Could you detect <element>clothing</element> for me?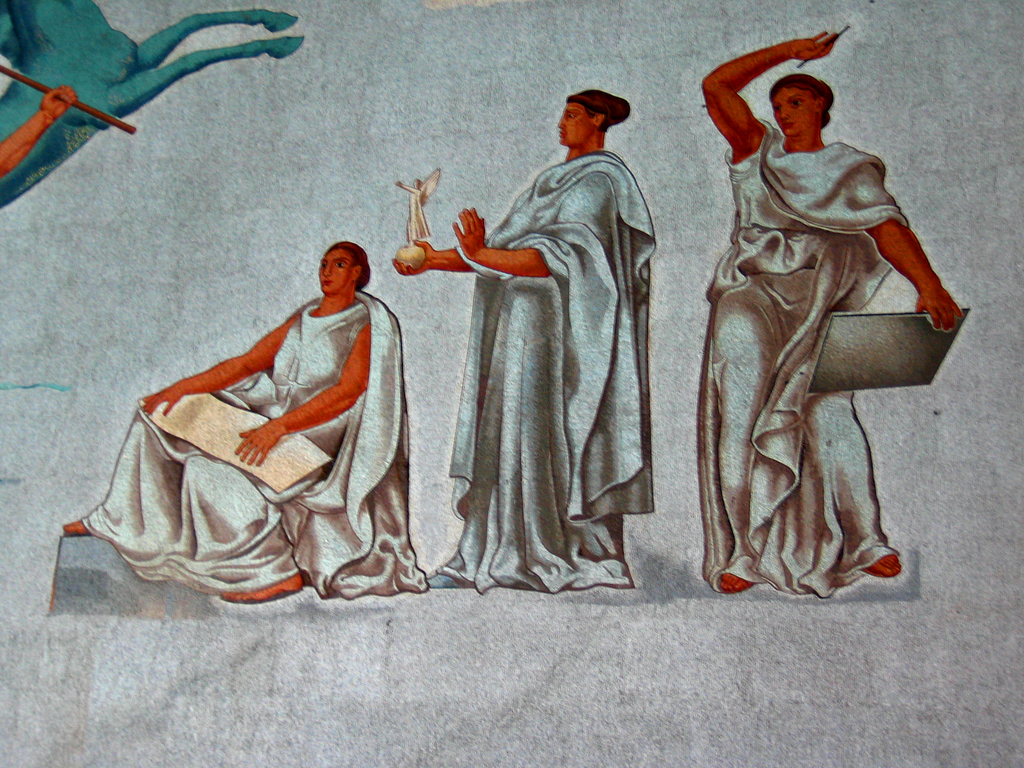
Detection result: (x1=695, y1=120, x2=911, y2=596).
